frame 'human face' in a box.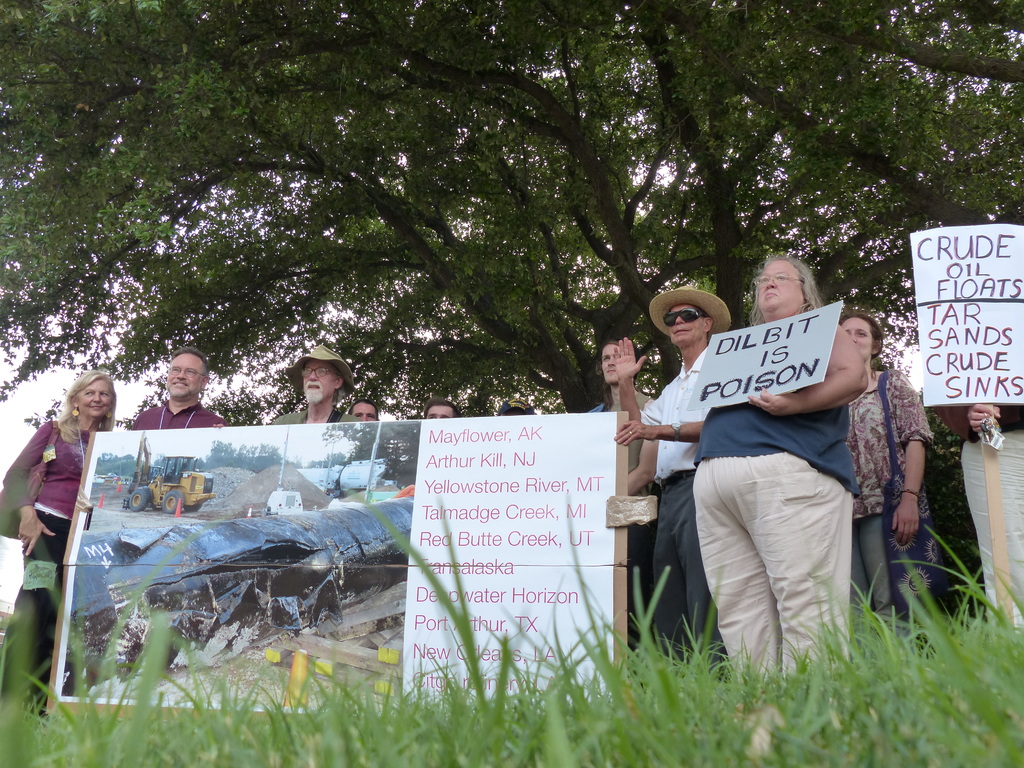
l=840, t=319, r=872, b=362.
